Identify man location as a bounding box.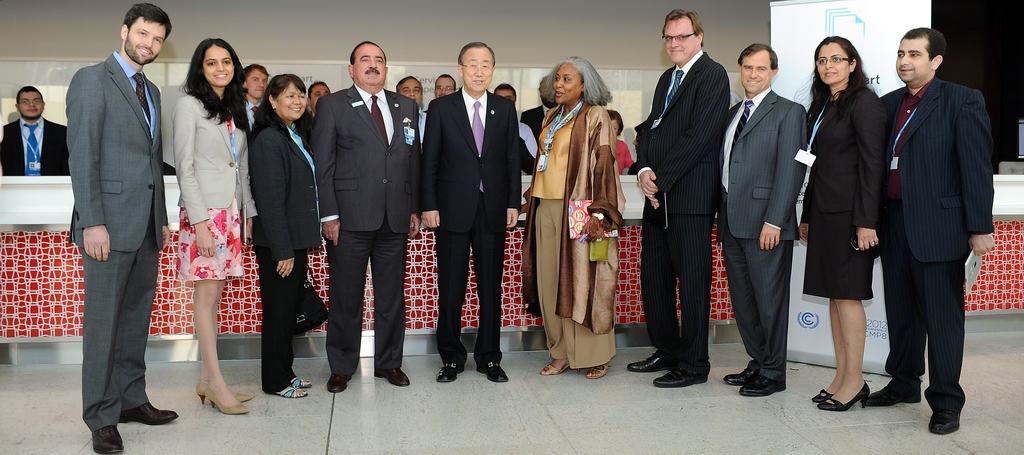
[left=415, top=44, right=523, bottom=380].
